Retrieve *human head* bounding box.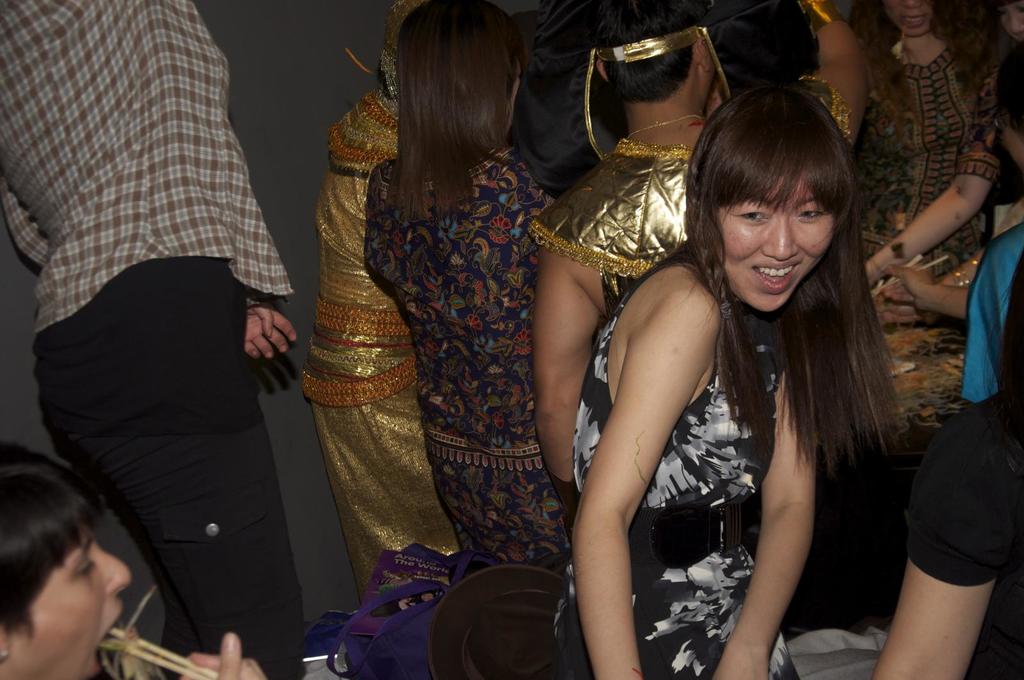
Bounding box: (left=583, top=0, right=726, bottom=132).
